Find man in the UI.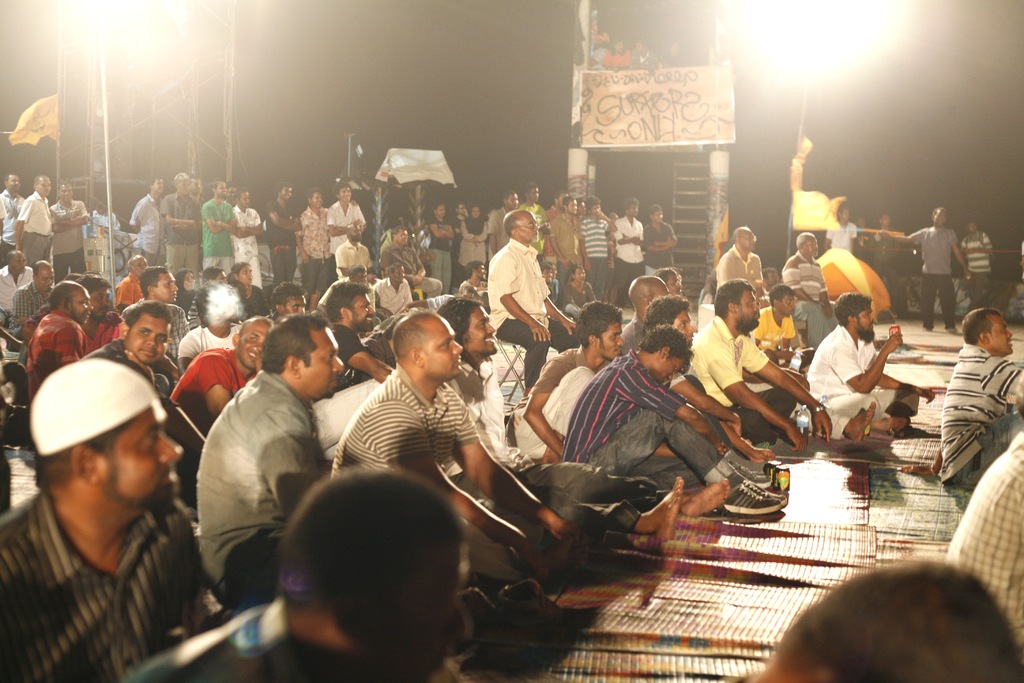
UI element at [711,225,781,309].
